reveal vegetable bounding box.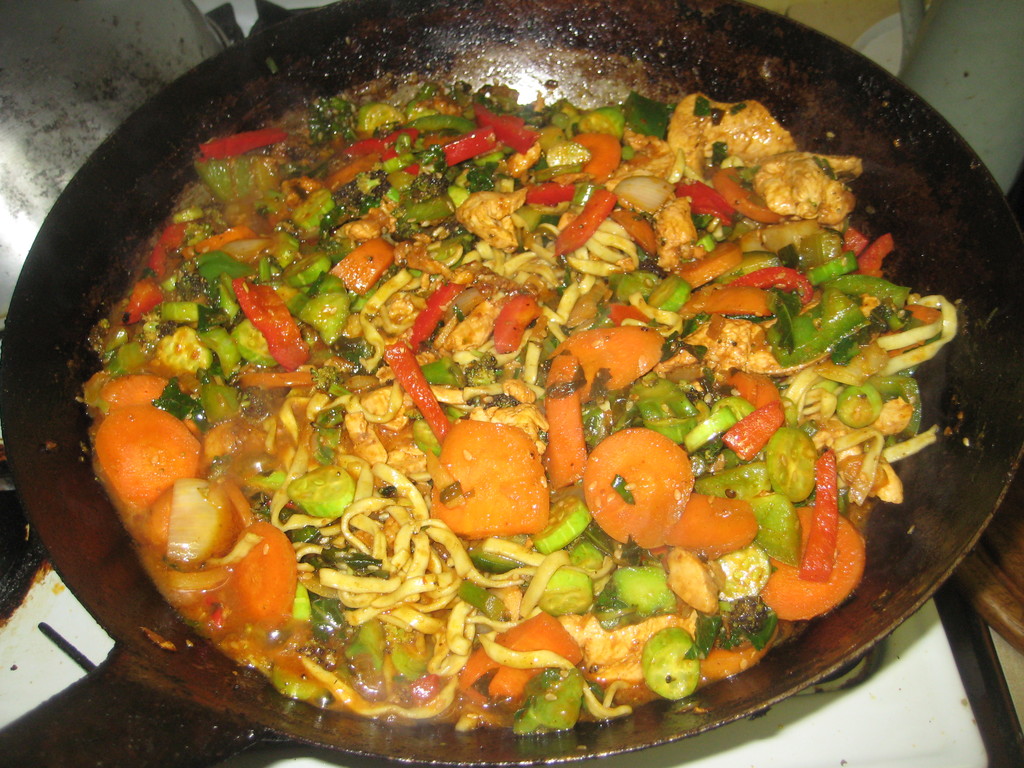
Revealed: [589, 417, 695, 545].
